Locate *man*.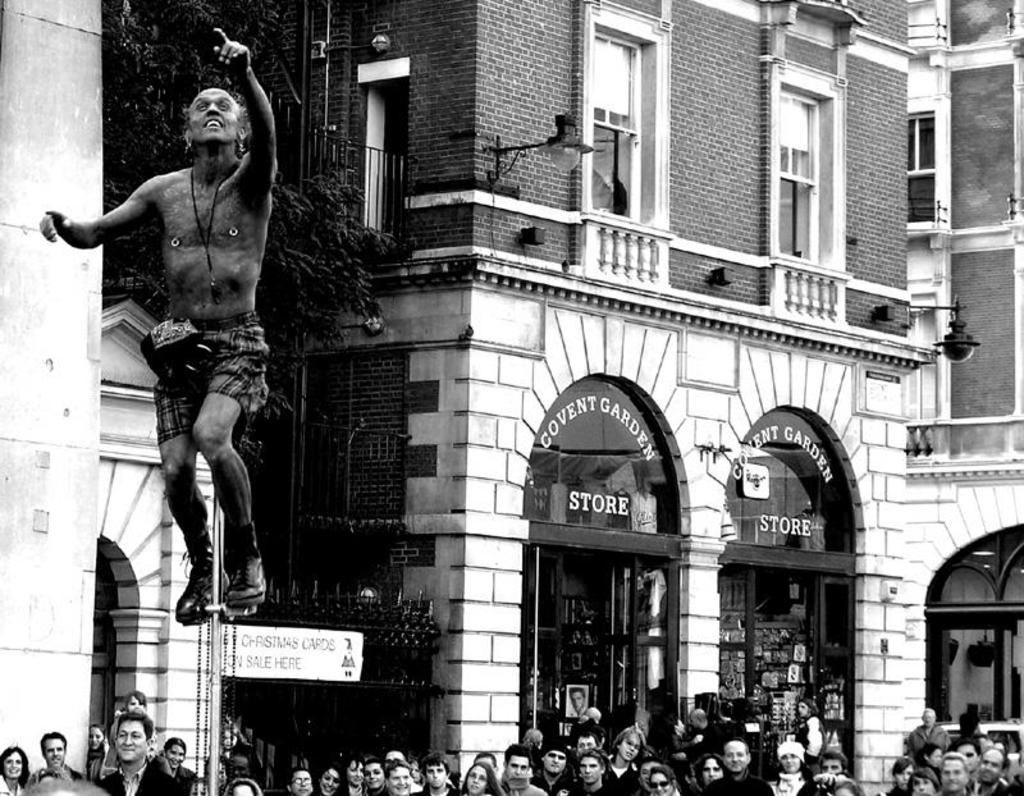
Bounding box: pyautogui.locateOnScreen(28, 728, 88, 782).
